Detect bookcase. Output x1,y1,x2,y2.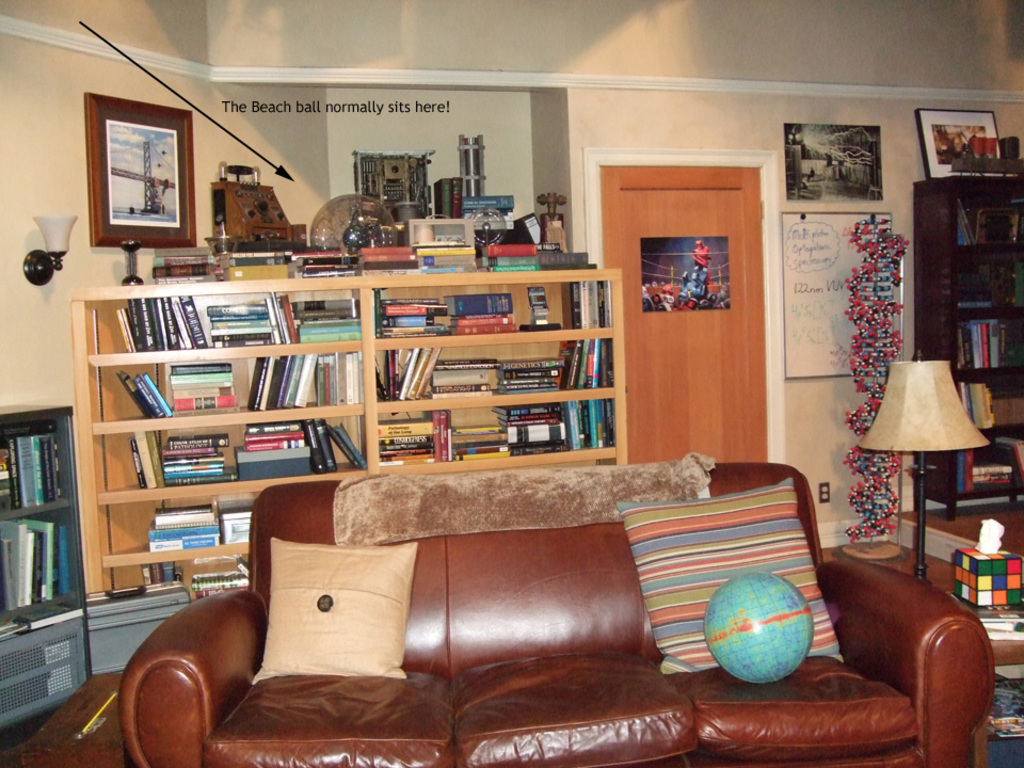
35,258,658,538.
